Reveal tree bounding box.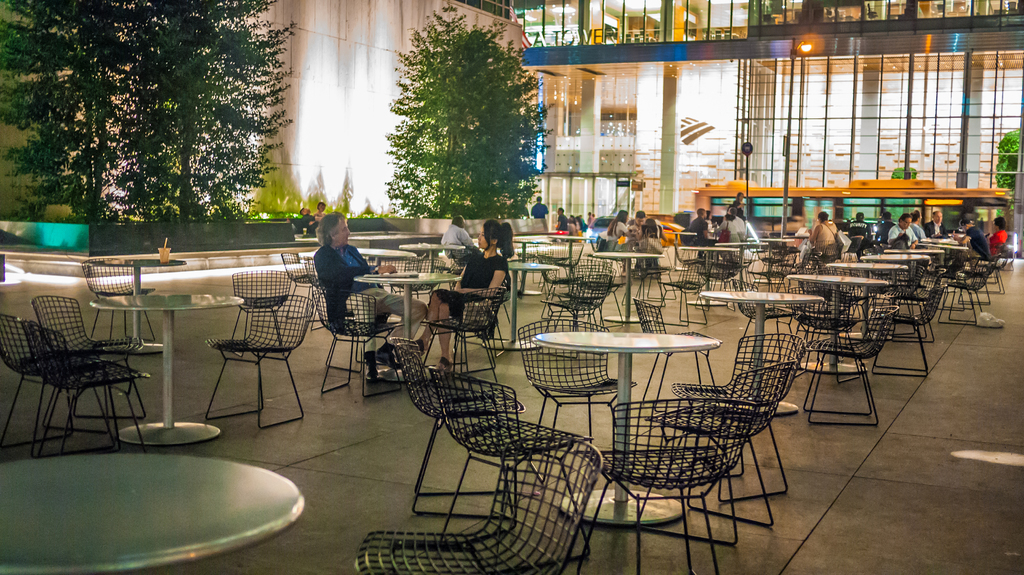
Revealed: select_region(989, 125, 1023, 191).
